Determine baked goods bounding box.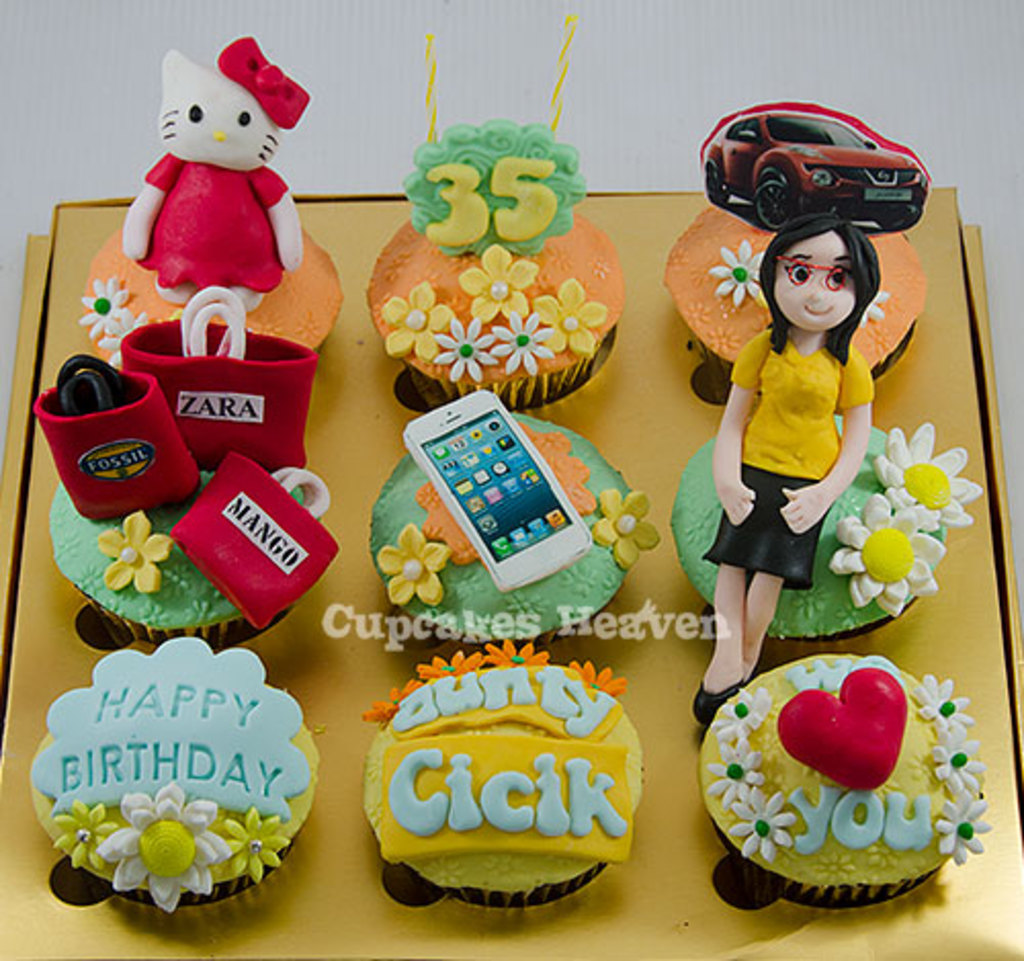
Determined: 696 650 997 916.
